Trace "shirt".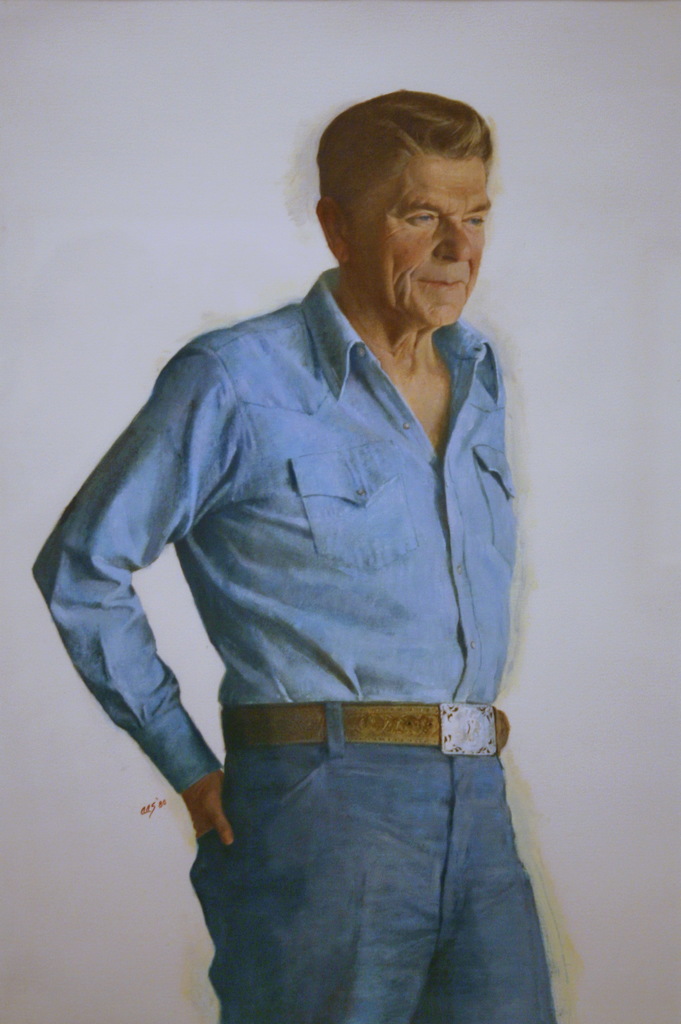
Traced to bbox(32, 271, 516, 788).
